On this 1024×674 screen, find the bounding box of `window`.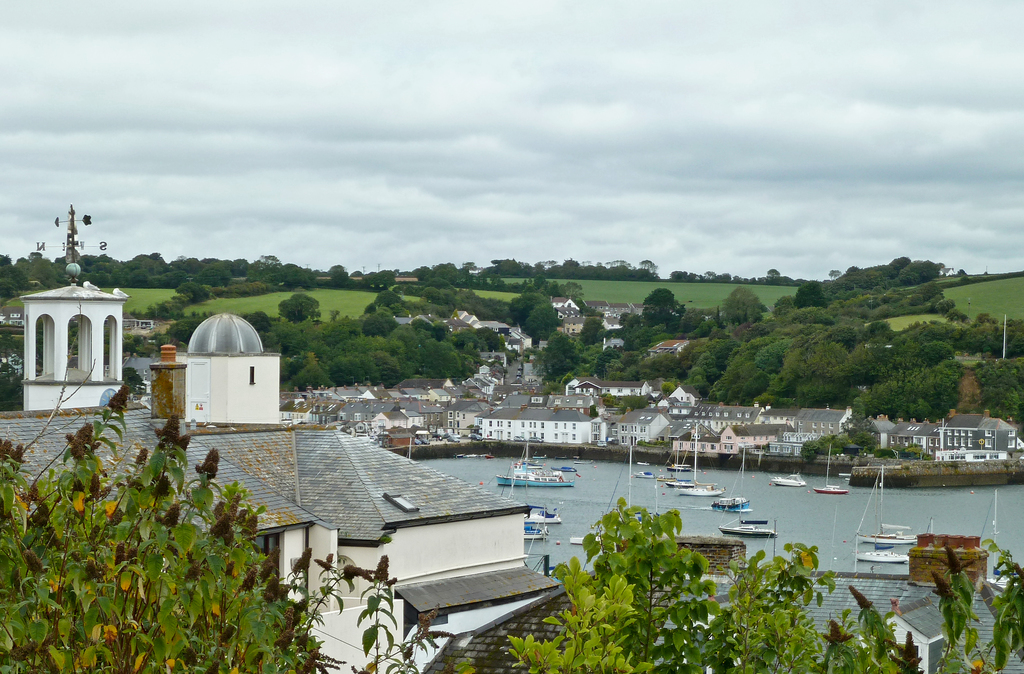
Bounding box: <bbox>13, 317, 21, 323</bbox>.
